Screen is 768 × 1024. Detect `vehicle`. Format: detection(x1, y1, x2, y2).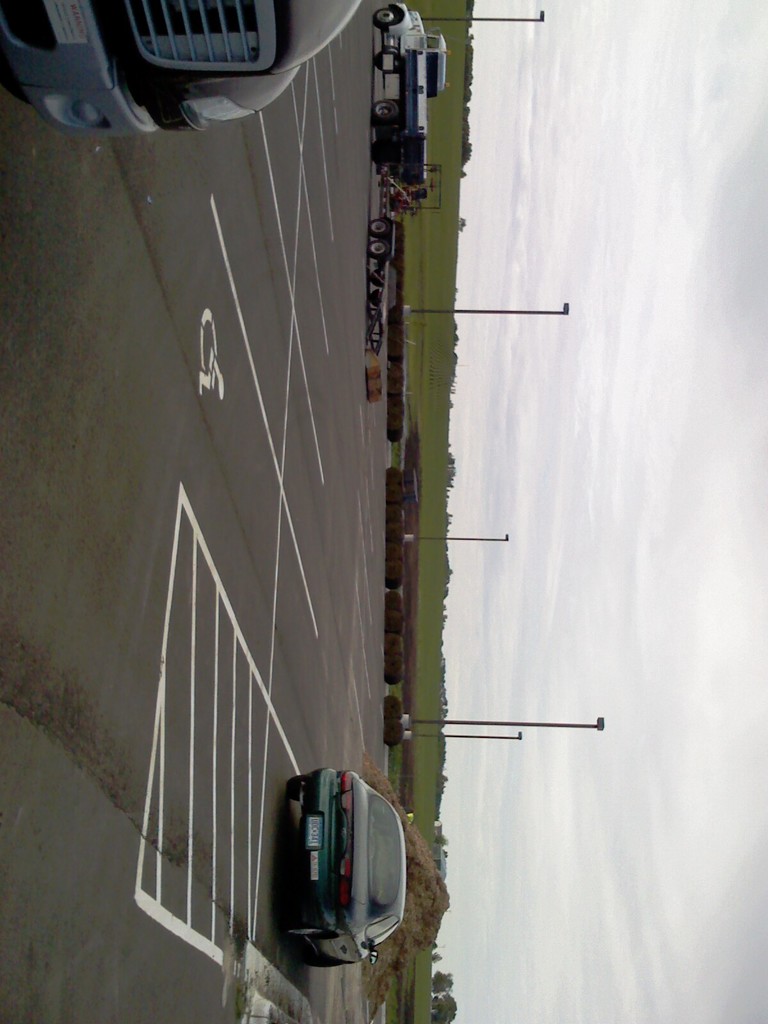
detection(379, 468, 417, 685).
